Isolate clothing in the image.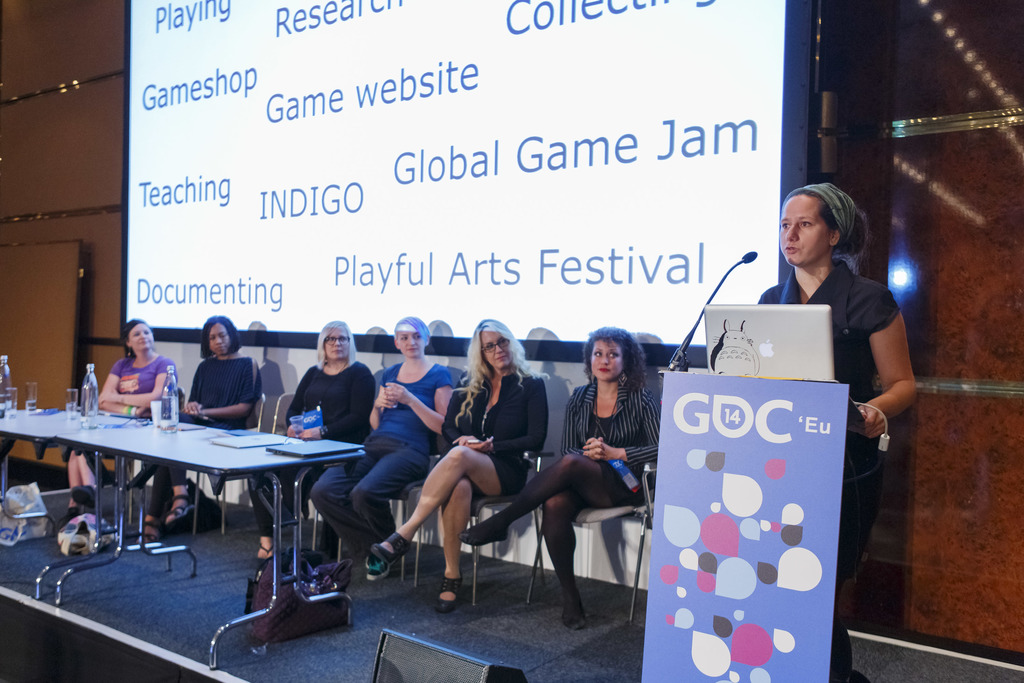
Isolated region: 99:356:186:448.
